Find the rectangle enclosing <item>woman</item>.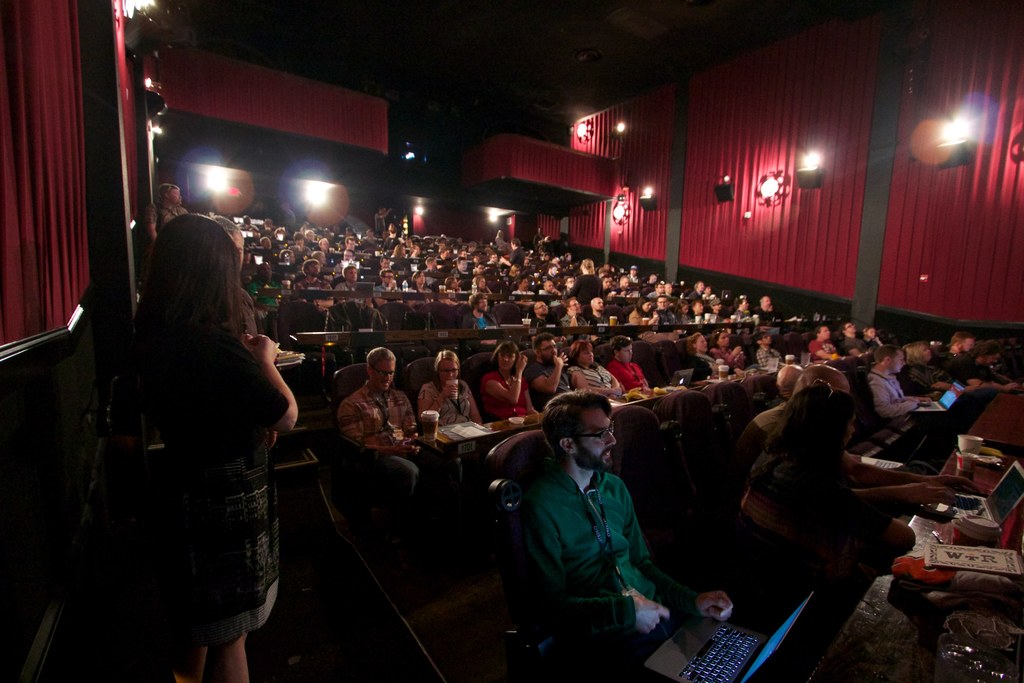
bbox(902, 342, 975, 423).
